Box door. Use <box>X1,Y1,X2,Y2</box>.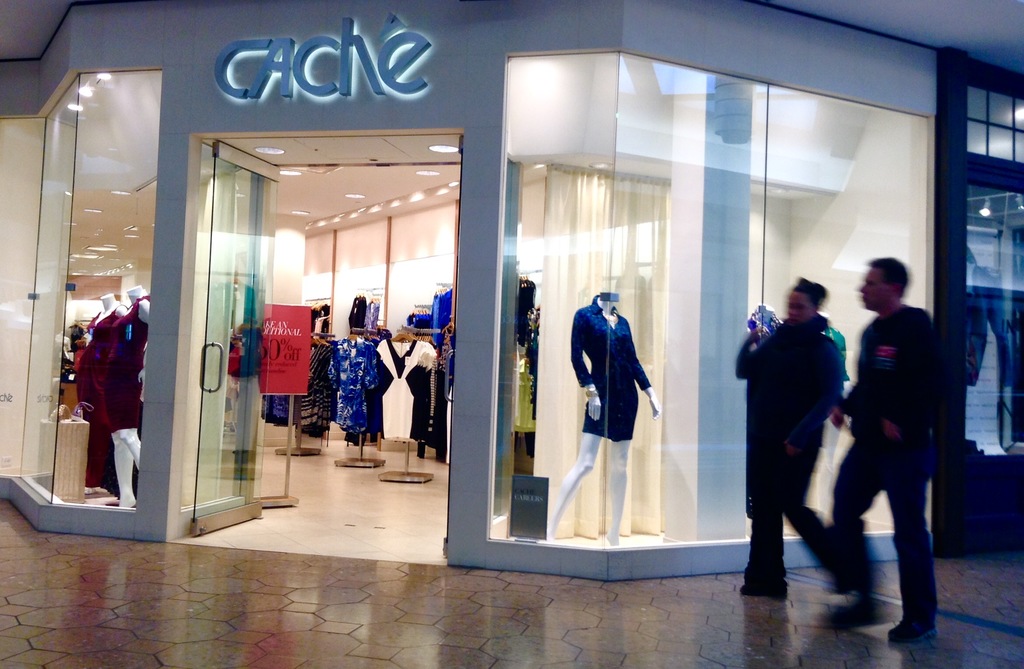
<box>964,76,1023,462</box>.
